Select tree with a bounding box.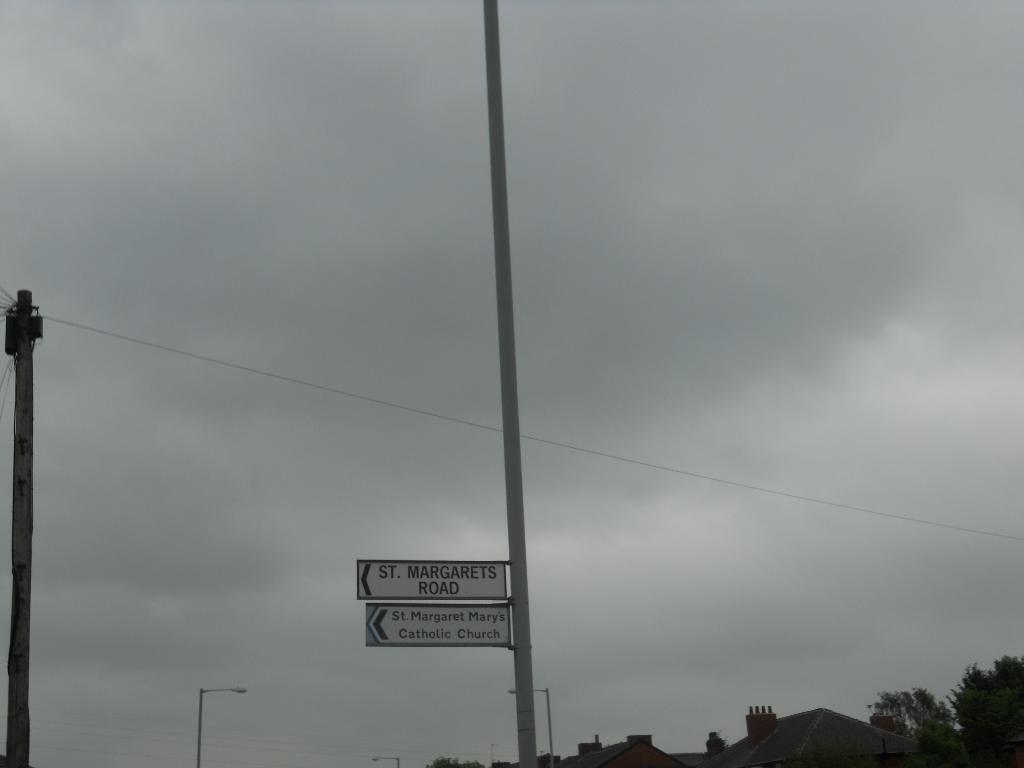
{"left": 865, "top": 678, "right": 950, "bottom": 767}.
